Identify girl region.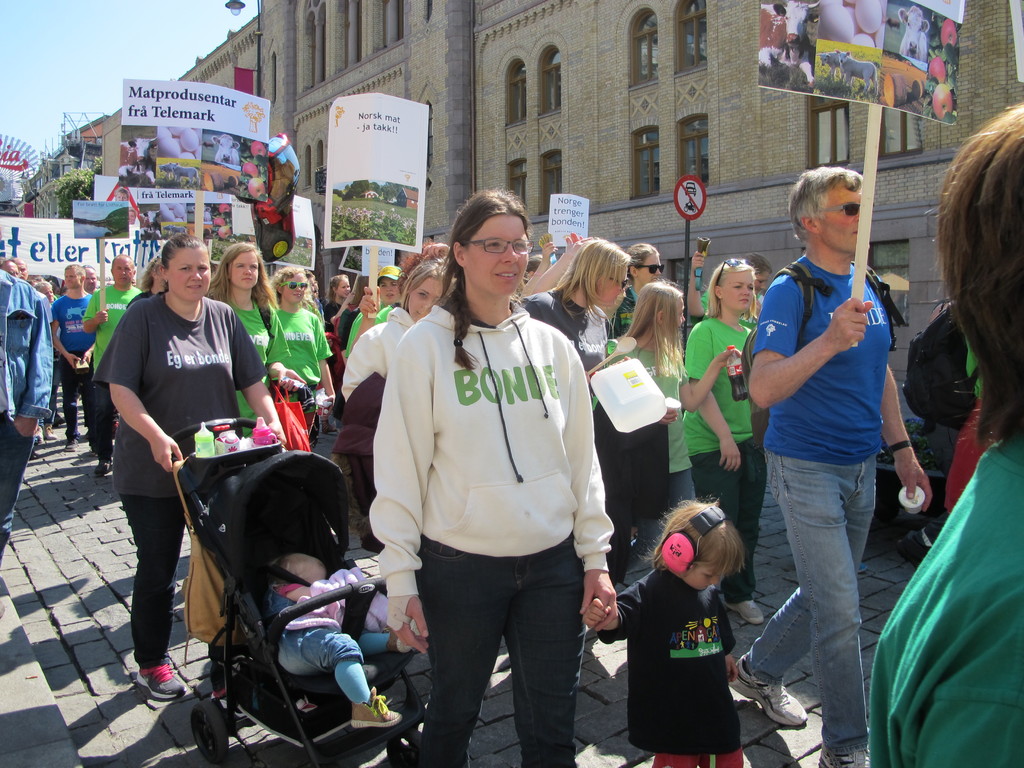
Region: [338,266,459,394].
